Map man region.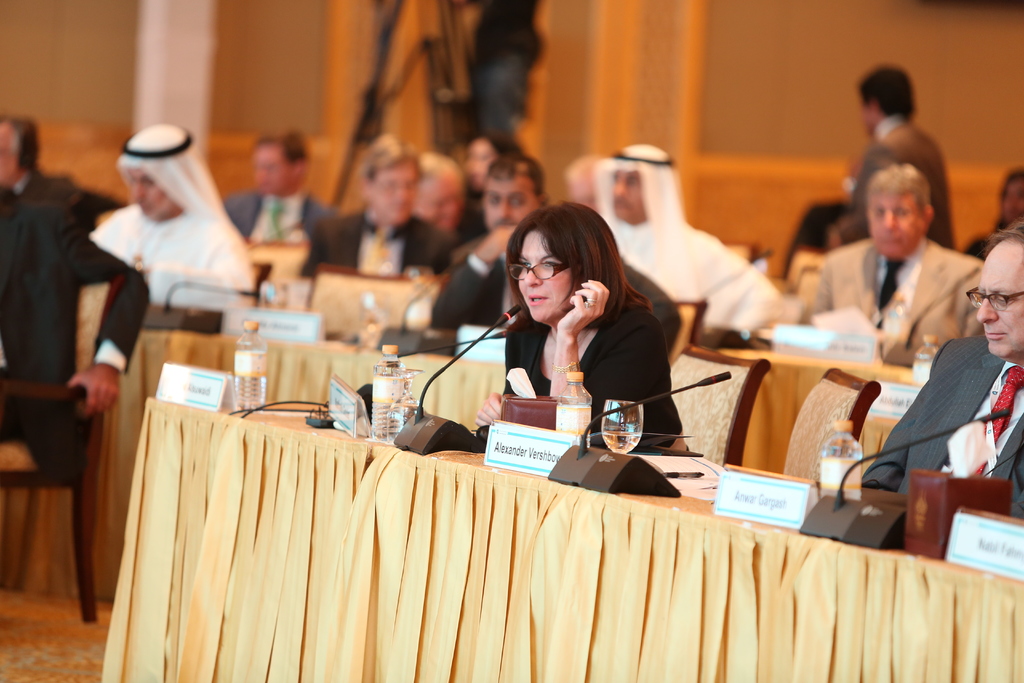
Mapped to (424, 153, 557, 341).
